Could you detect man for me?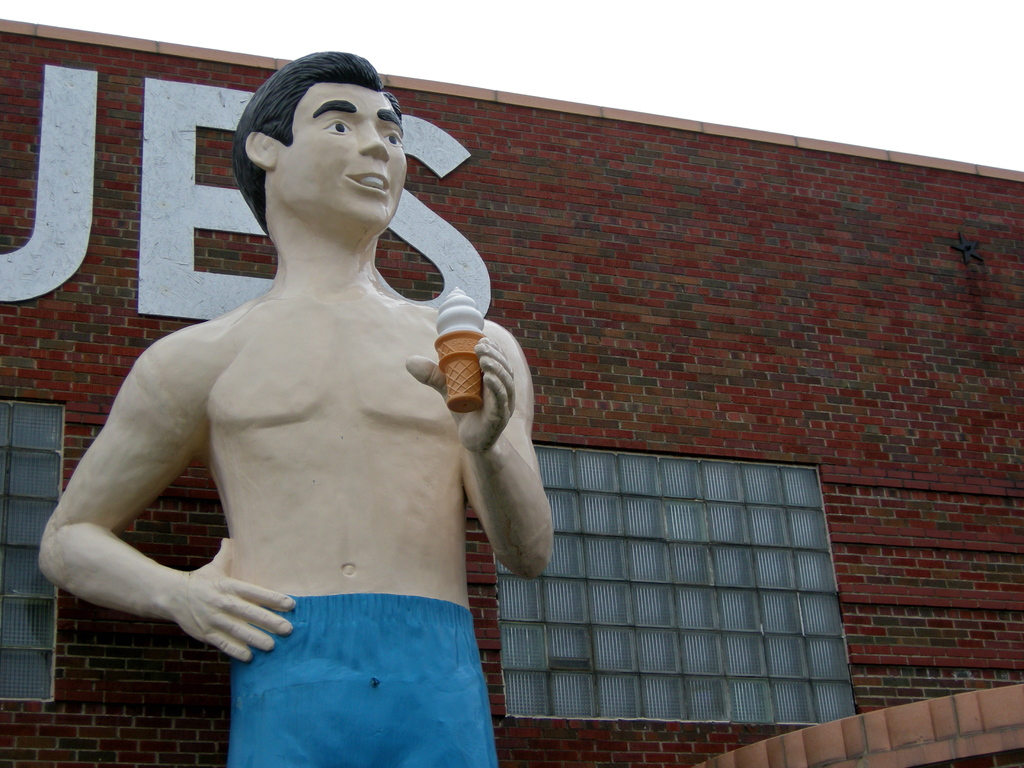
Detection result: {"x1": 29, "y1": 51, "x2": 557, "y2": 767}.
